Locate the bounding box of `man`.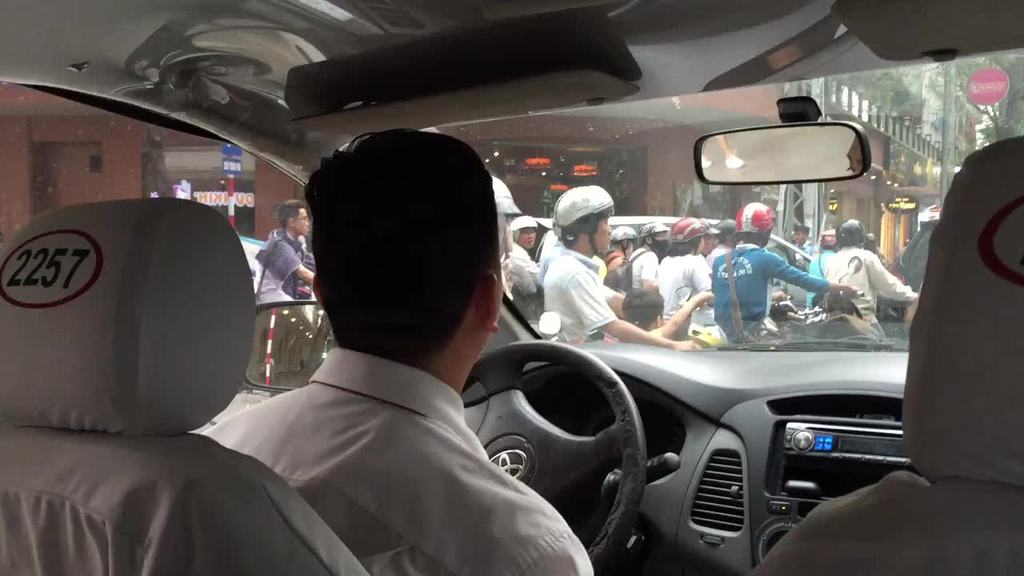
Bounding box: region(820, 221, 921, 337).
